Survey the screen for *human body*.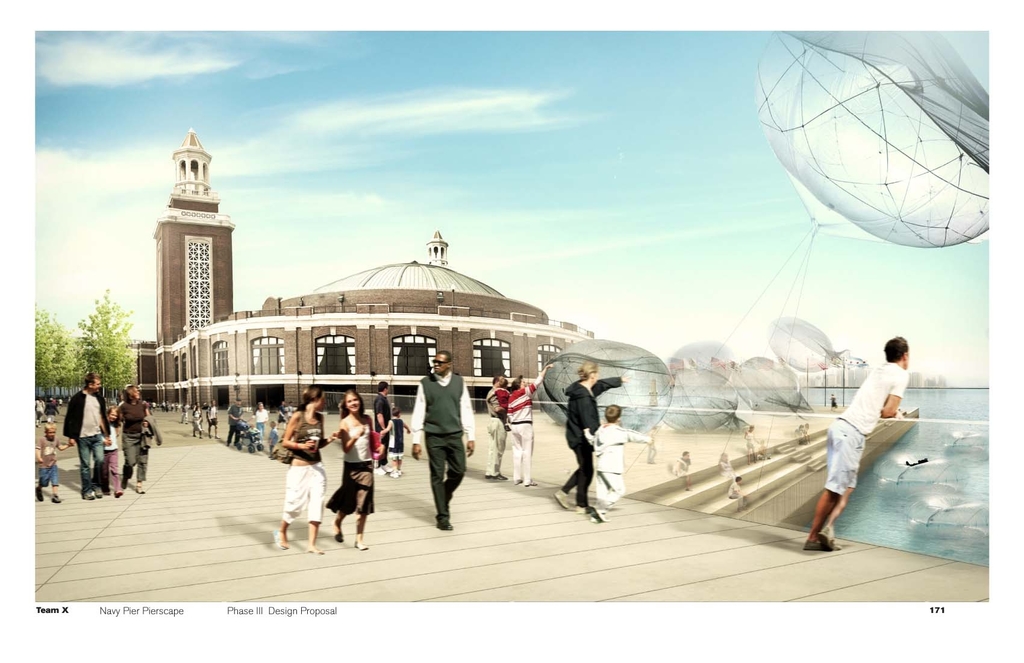
Survey found: 553/366/625/502.
